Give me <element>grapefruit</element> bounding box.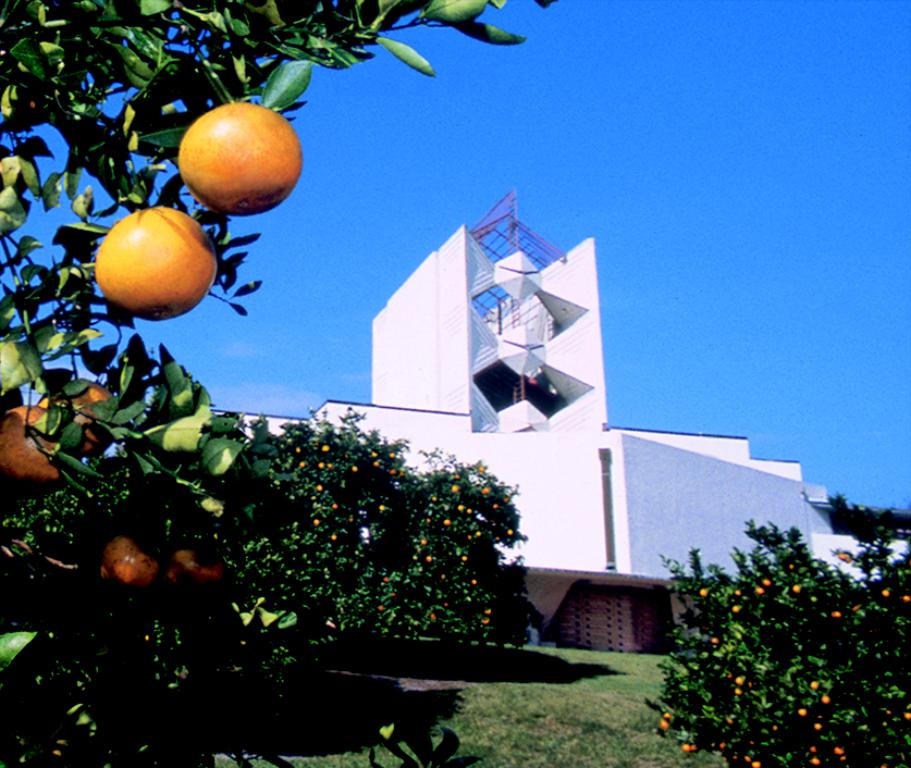
{"x1": 822, "y1": 696, "x2": 828, "y2": 705}.
